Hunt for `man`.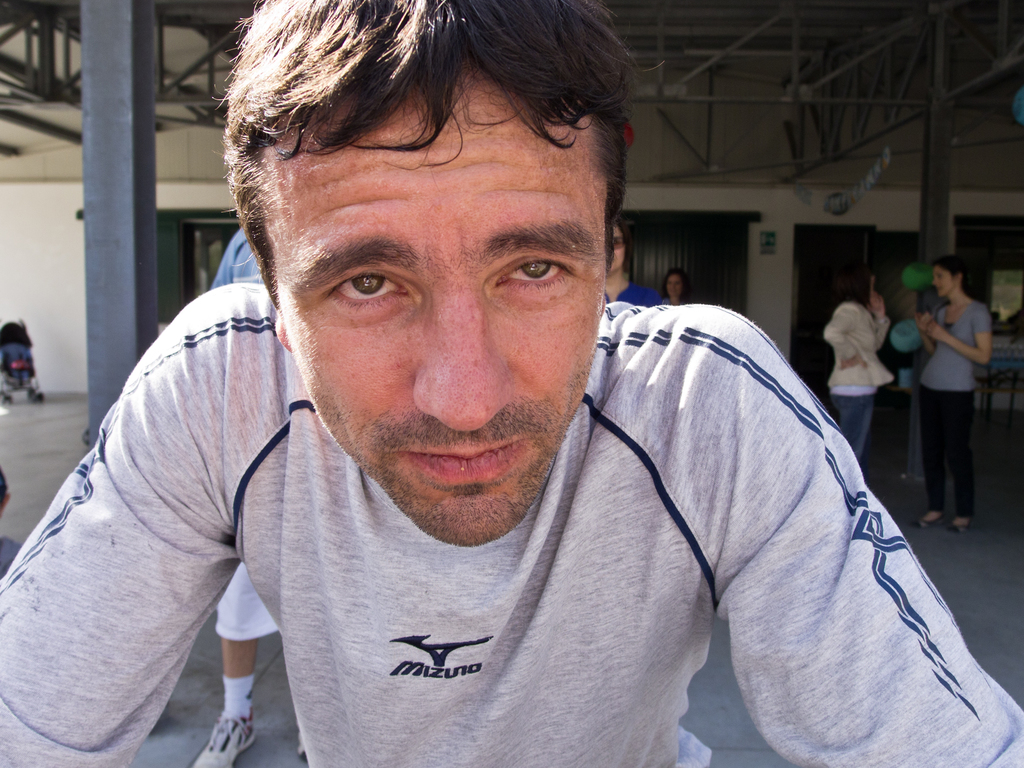
Hunted down at x1=190 y1=224 x2=310 y2=767.
